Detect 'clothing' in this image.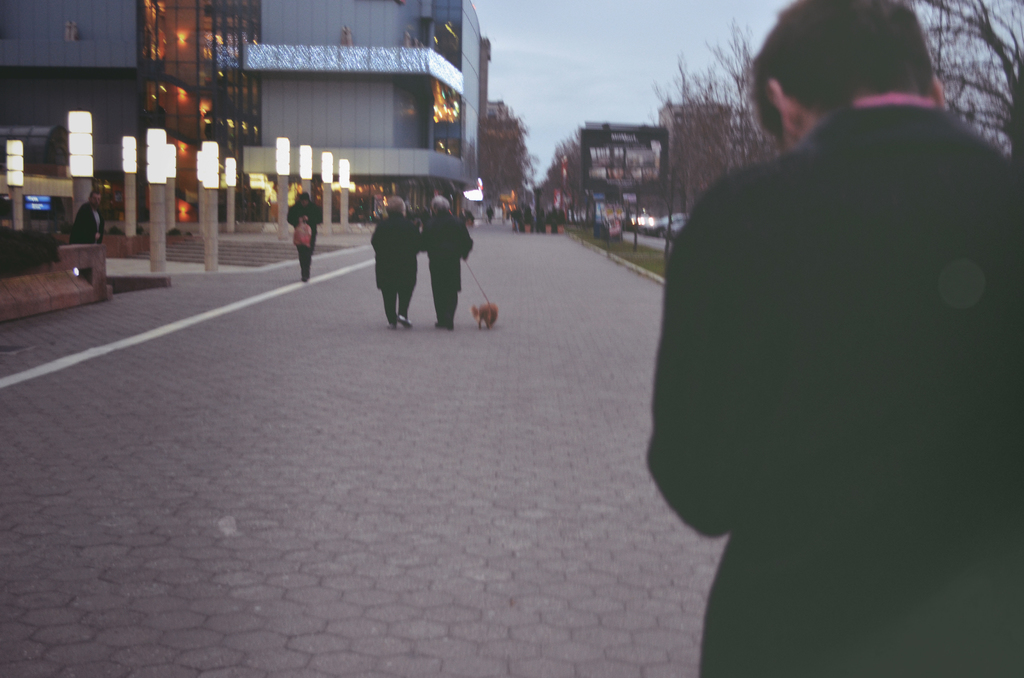
Detection: bbox(71, 201, 104, 273).
